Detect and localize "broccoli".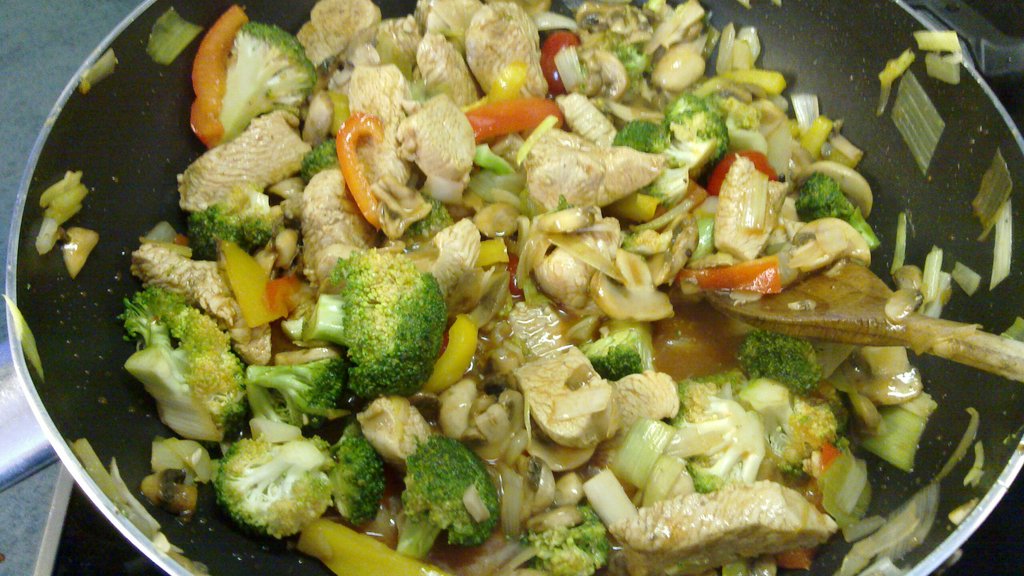
Localized at box(712, 371, 842, 474).
